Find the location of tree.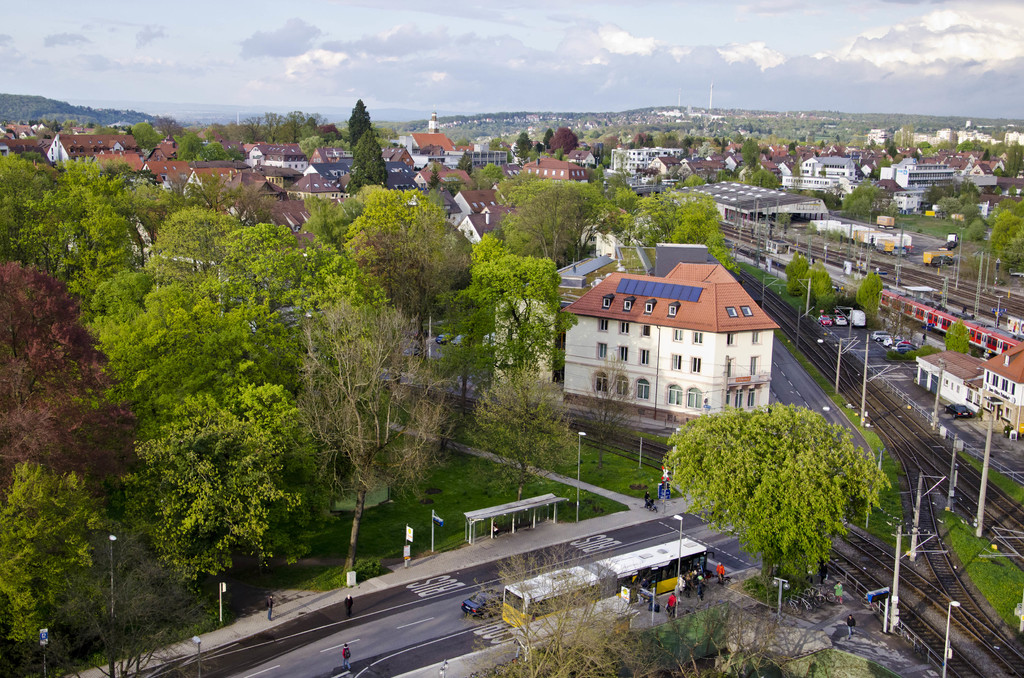
Location: bbox=(992, 195, 1023, 217).
